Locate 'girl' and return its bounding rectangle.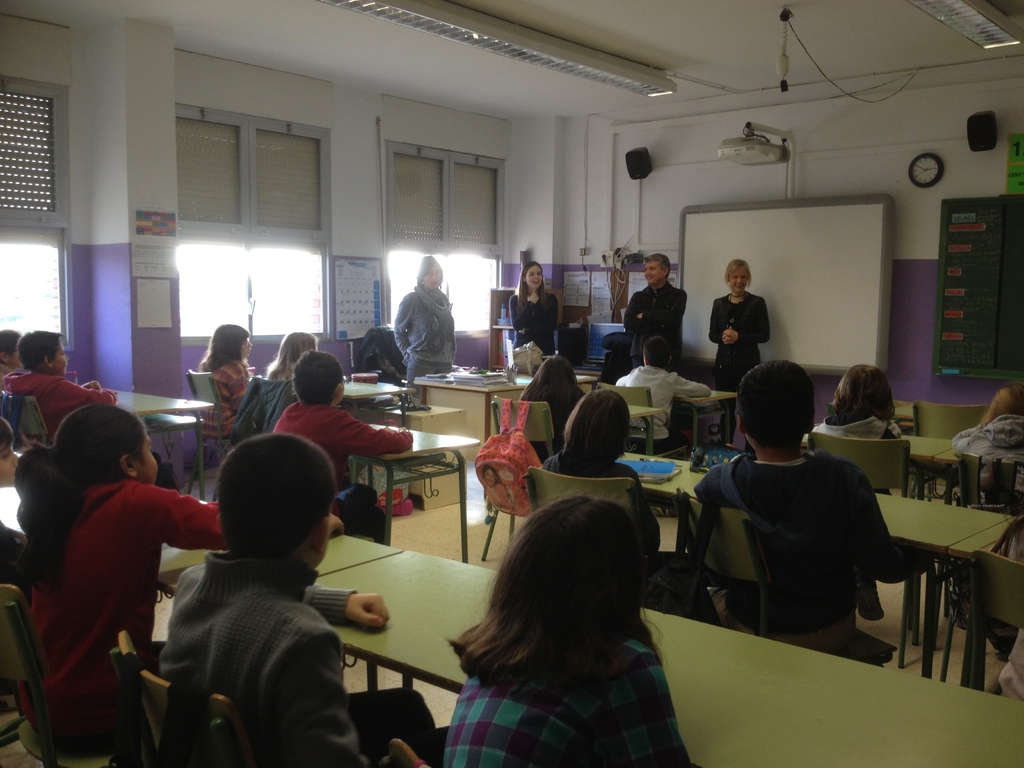
l=440, t=497, r=691, b=767.
